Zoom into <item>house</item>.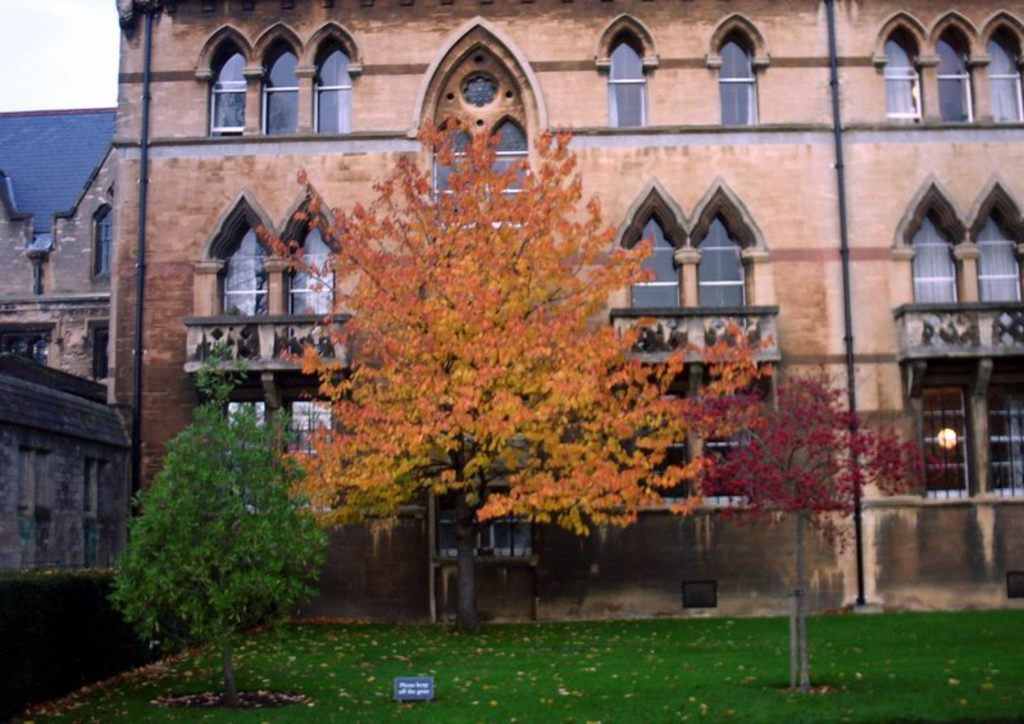
Zoom target: <box>0,95,126,387</box>.
